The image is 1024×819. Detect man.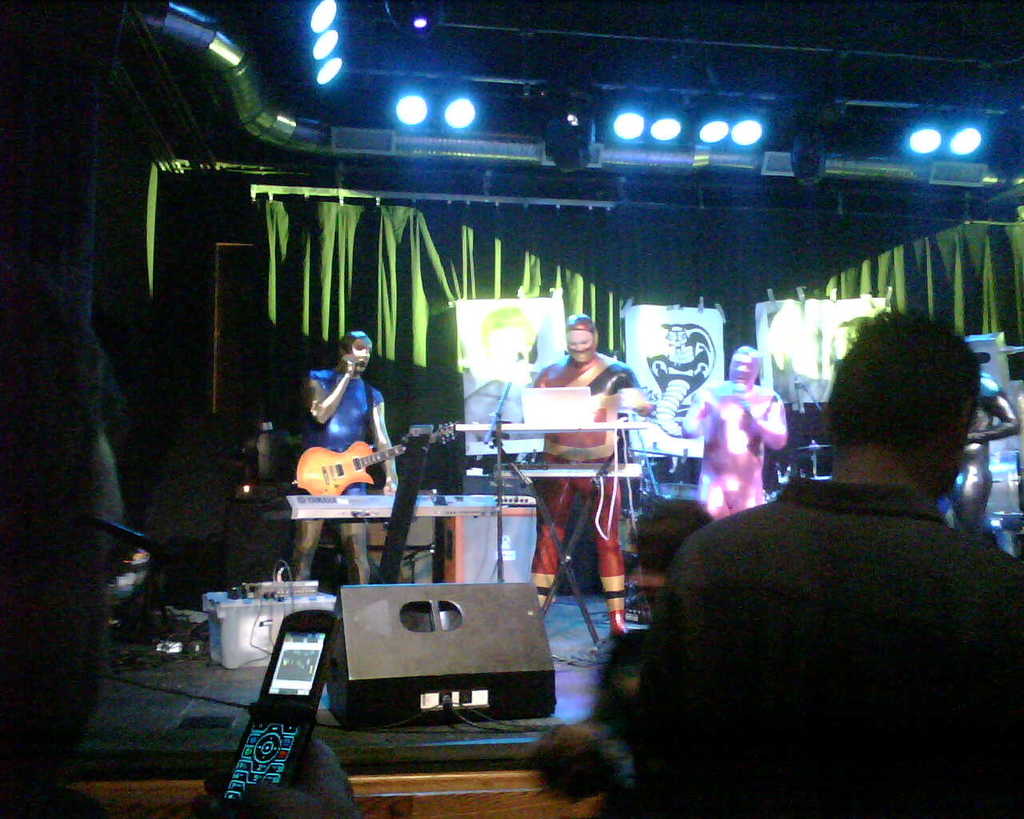
Detection: box=[673, 345, 790, 528].
